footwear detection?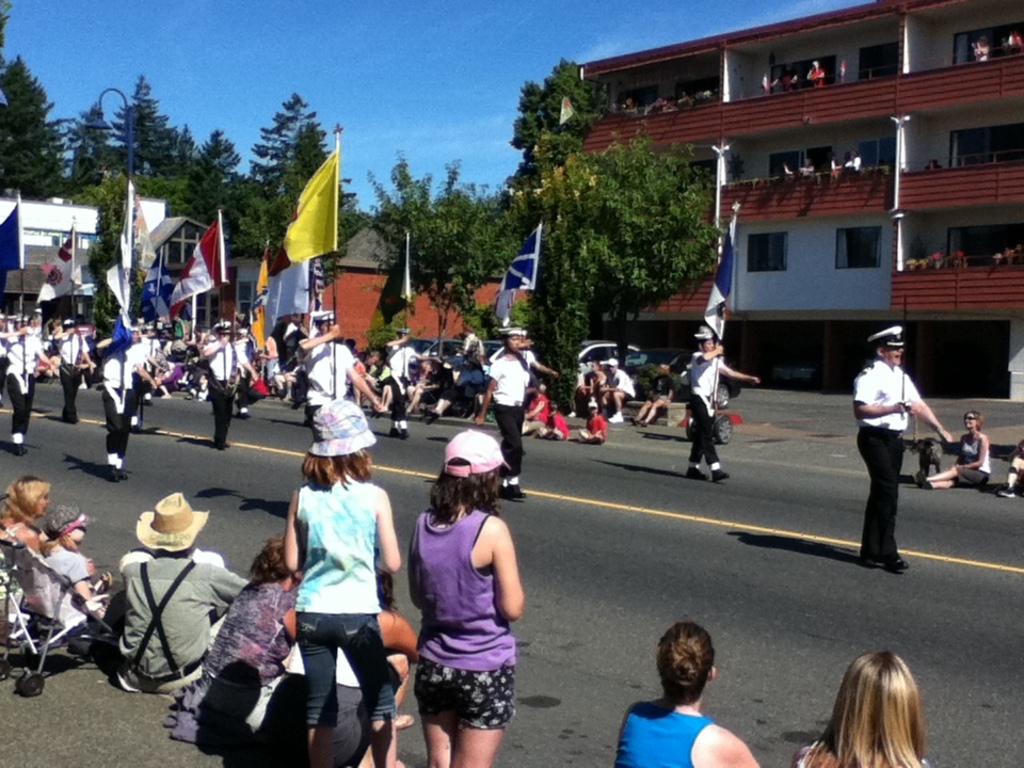
<bbox>860, 545, 880, 570</bbox>
